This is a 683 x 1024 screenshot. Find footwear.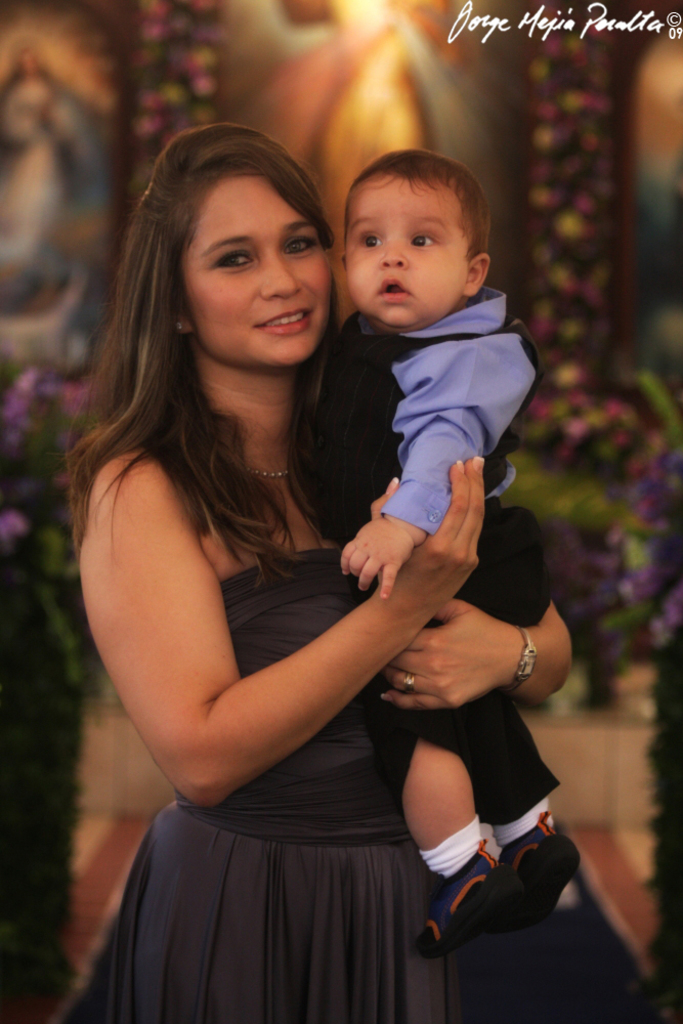
Bounding box: [x1=410, y1=847, x2=506, y2=965].
